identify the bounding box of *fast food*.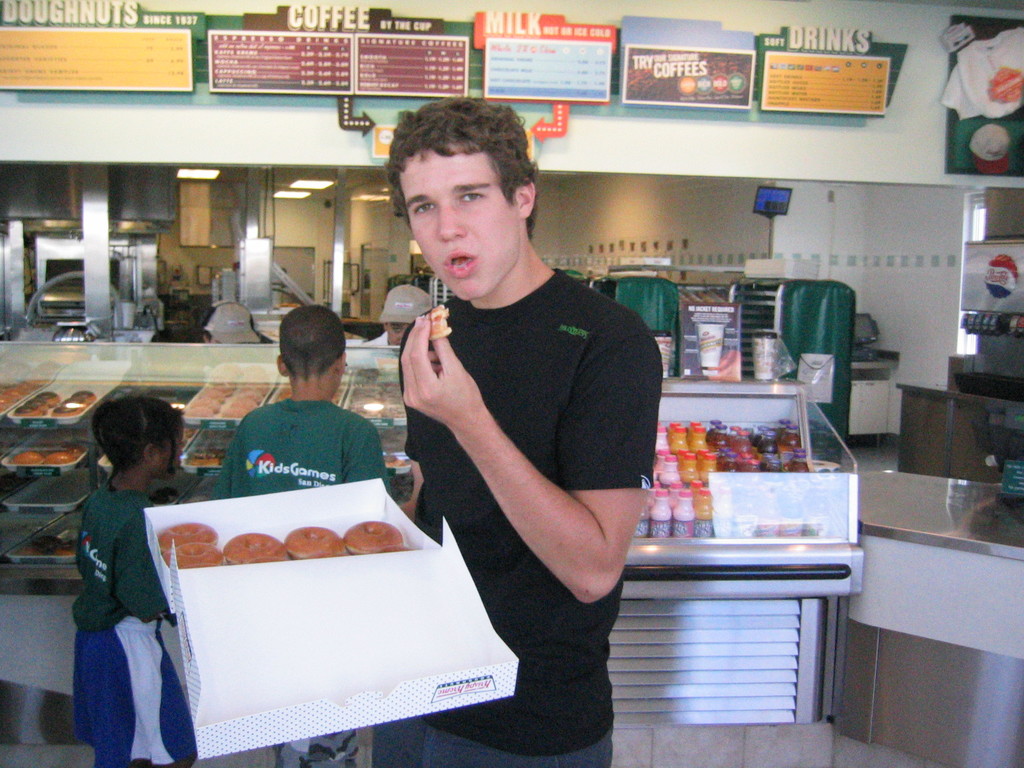
(left=284, top=523, right=345, bottom=560).
